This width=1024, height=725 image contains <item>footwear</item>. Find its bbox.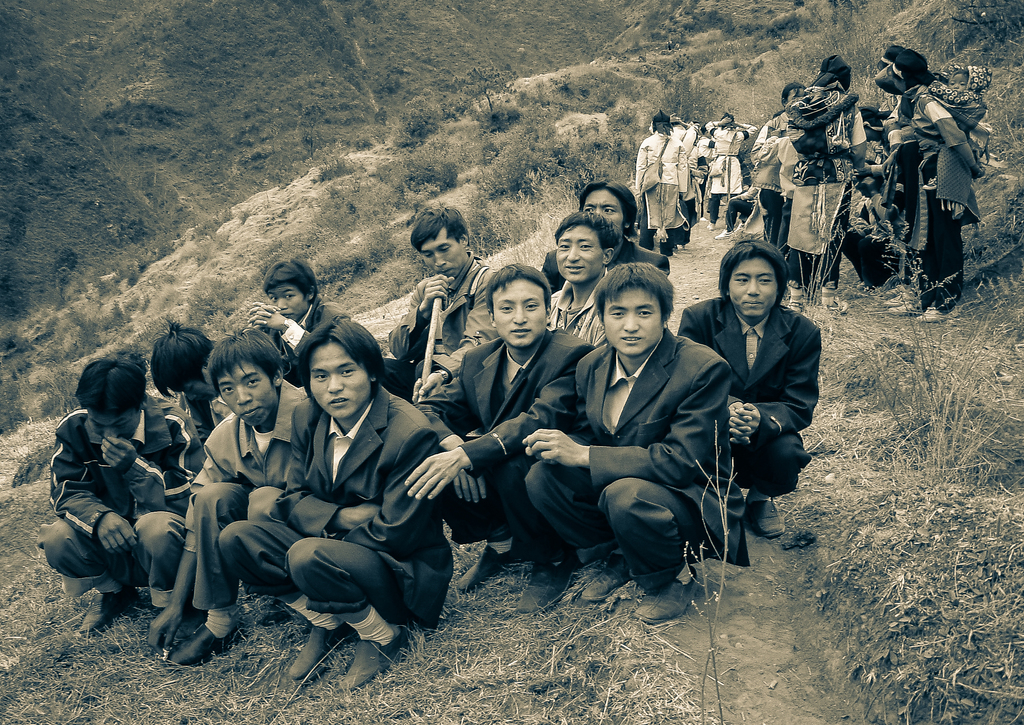
box(925, 305, 952, 321).
